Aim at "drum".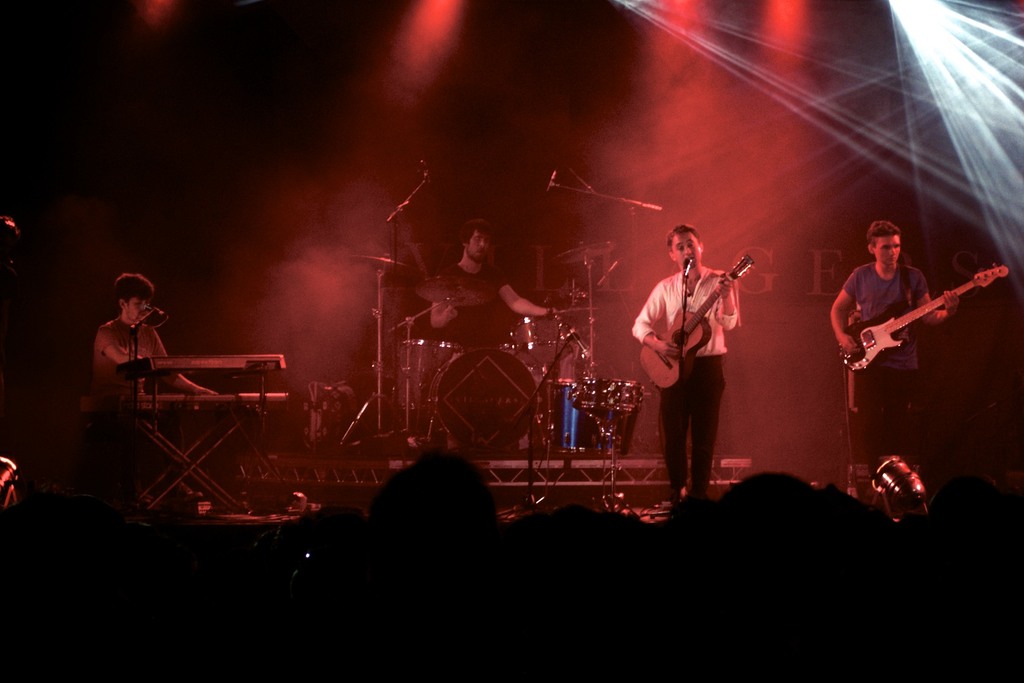
Aimed at Rect(423, 347, 533, 452).
